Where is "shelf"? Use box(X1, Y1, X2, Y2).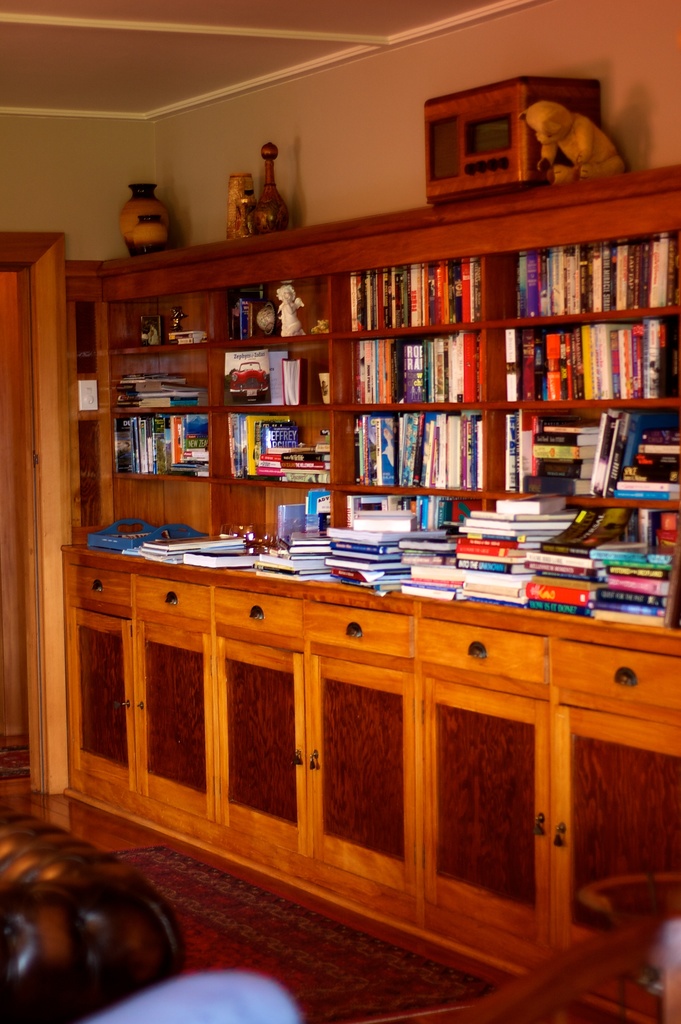
box(49, 198, 668, 625).
